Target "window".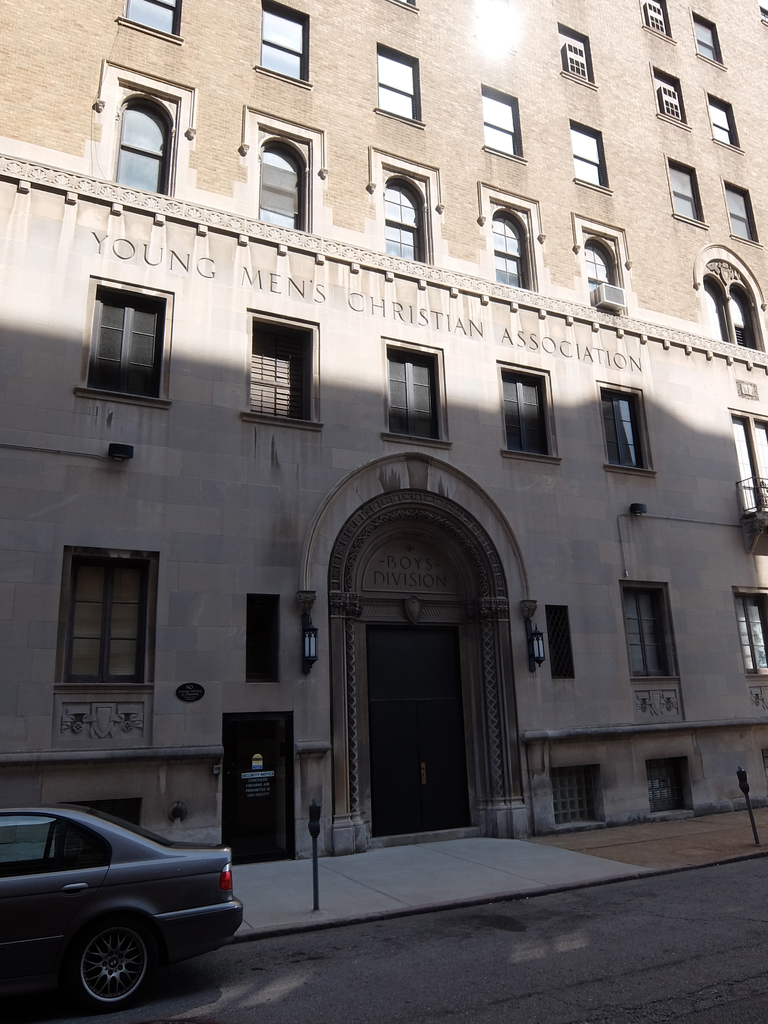
Target region: region(377, 337, 451, 445).
